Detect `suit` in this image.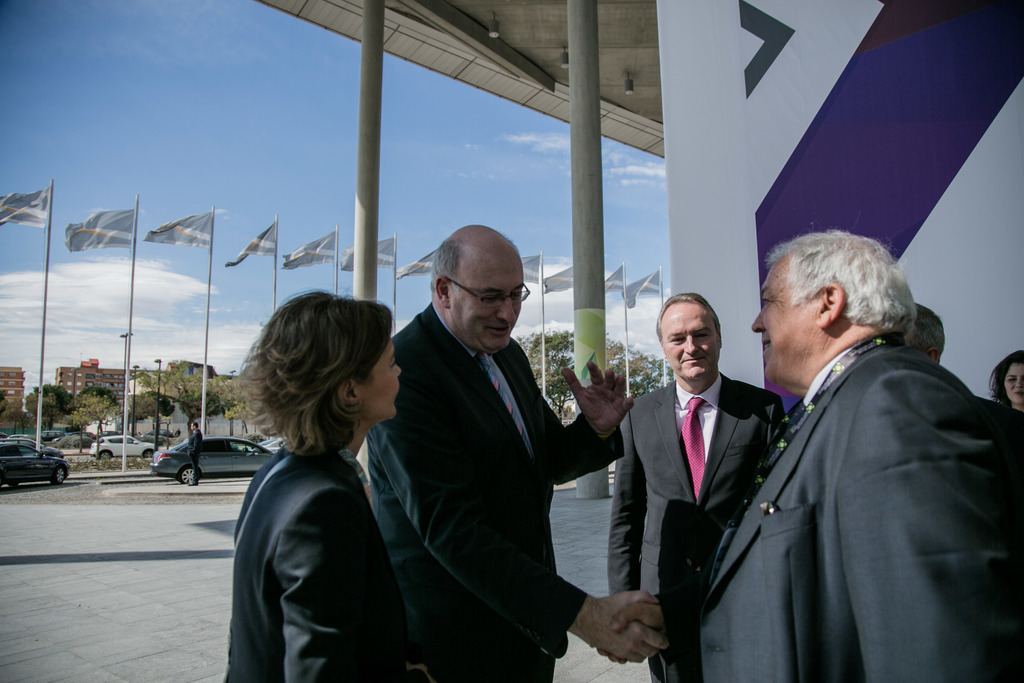
Detection: bbox=(211, 436, 414, 682).
